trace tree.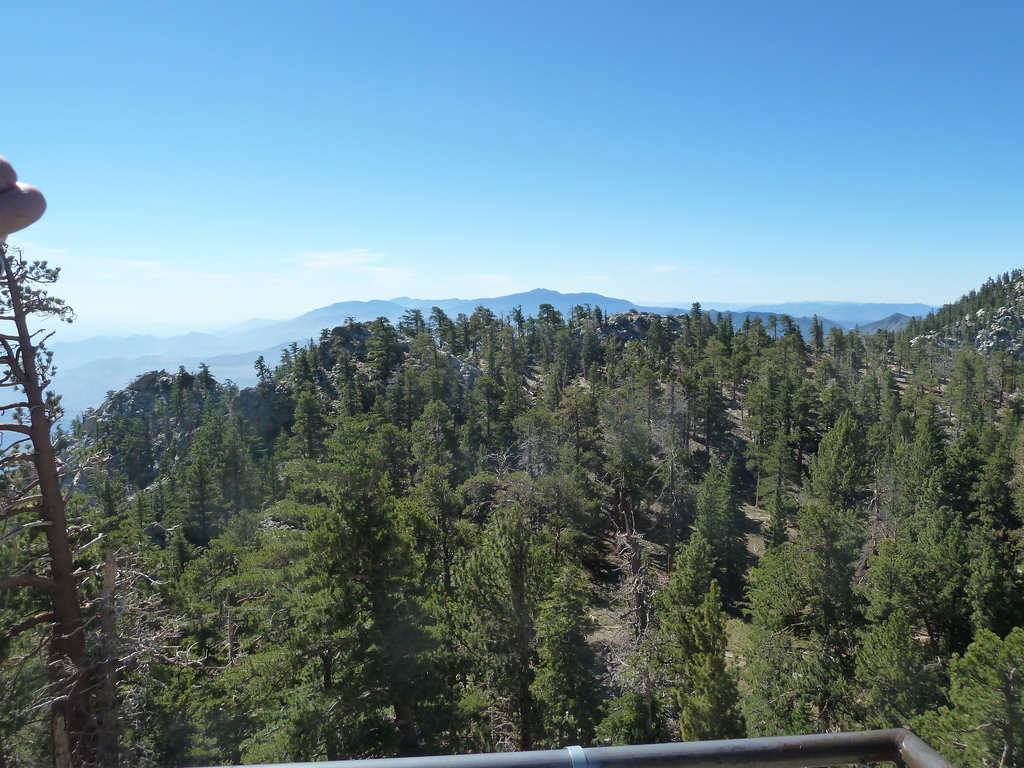
Traced to <region>886, 617, 1023, 767</region>.
